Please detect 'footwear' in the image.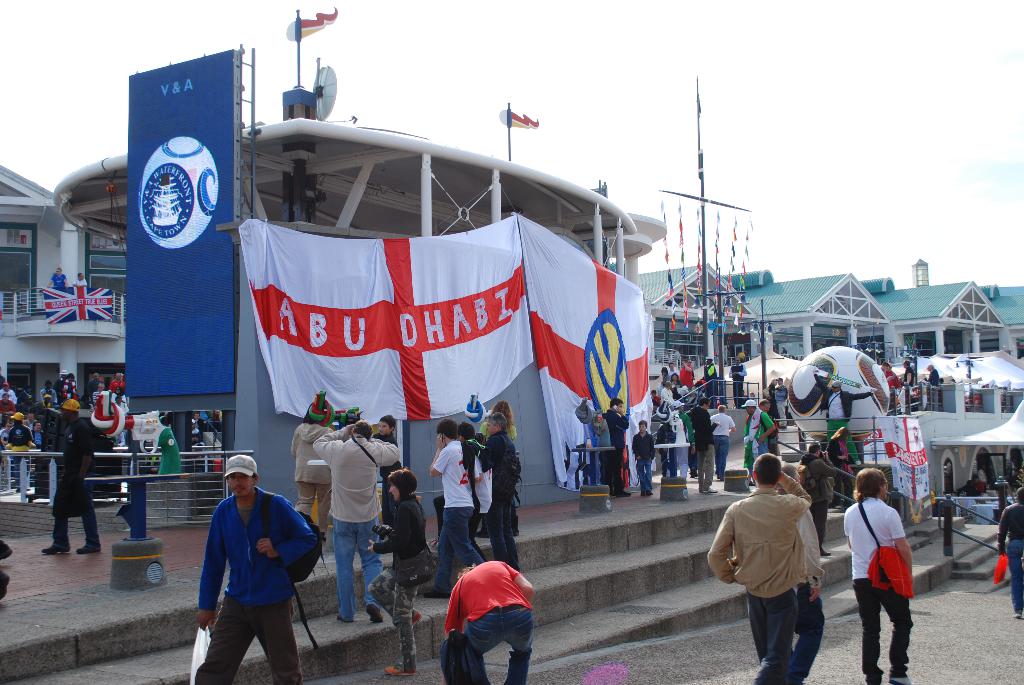
[412, 610, 422, 627].
